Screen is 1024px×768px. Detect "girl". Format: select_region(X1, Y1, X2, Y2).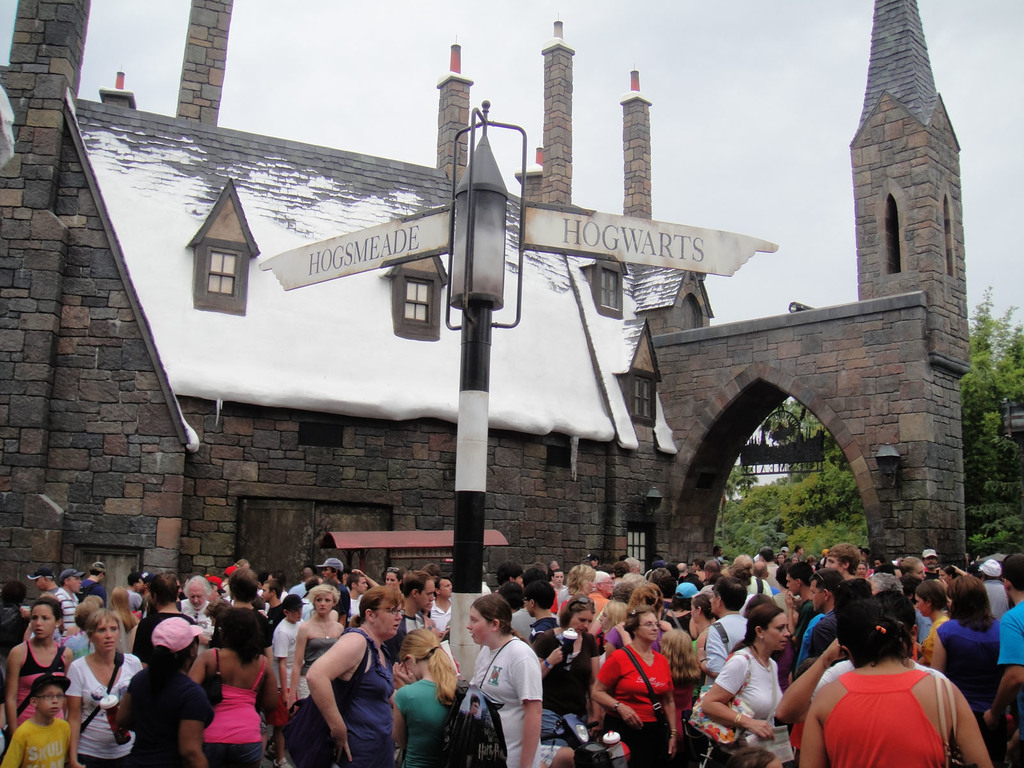
select_region(6, 600, 76, 741).
